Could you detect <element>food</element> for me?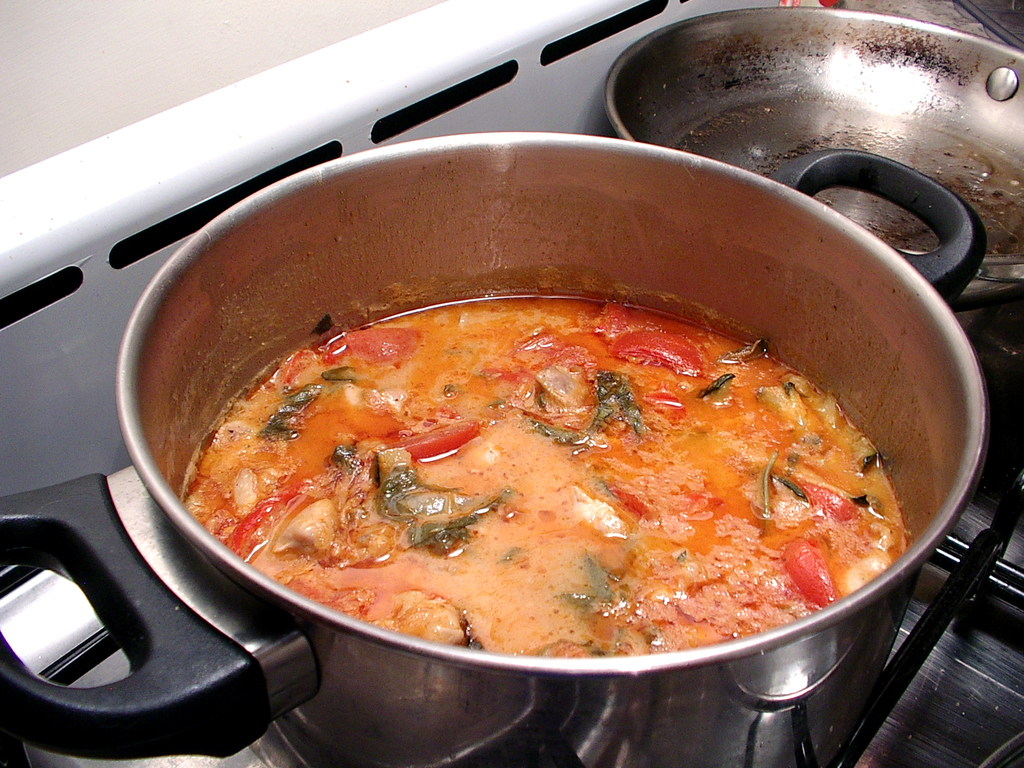
Detection result: select_region(175, 292, 913, 674).
